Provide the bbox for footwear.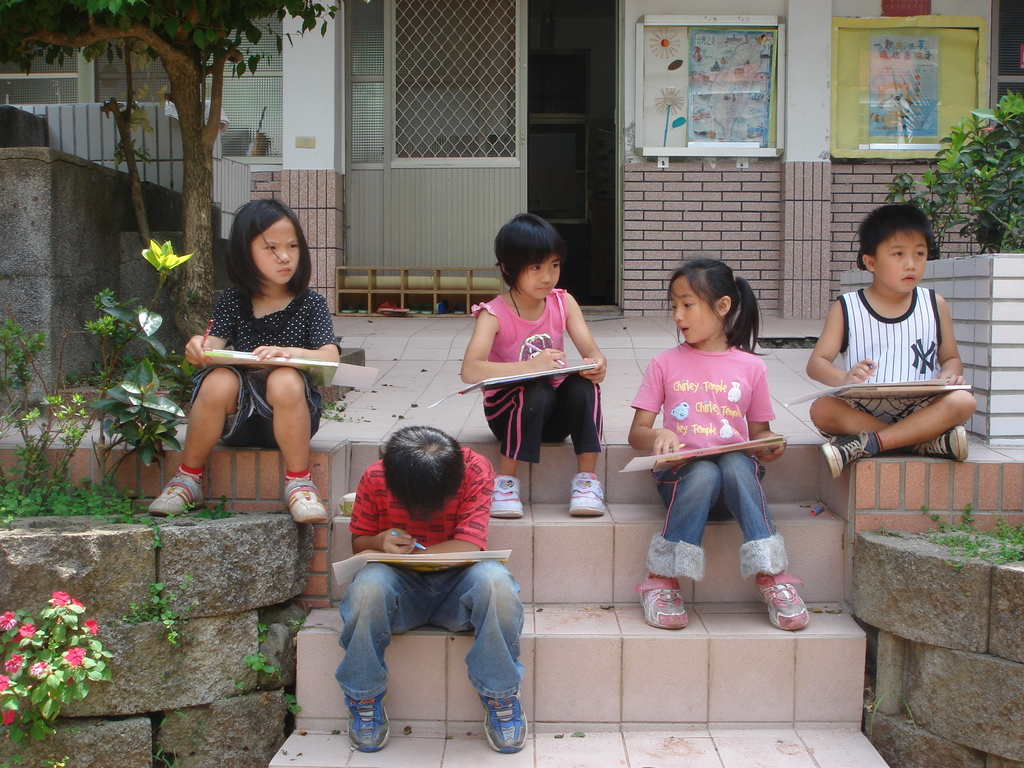
x1=144, y1=471, x2=202, y2=516.
